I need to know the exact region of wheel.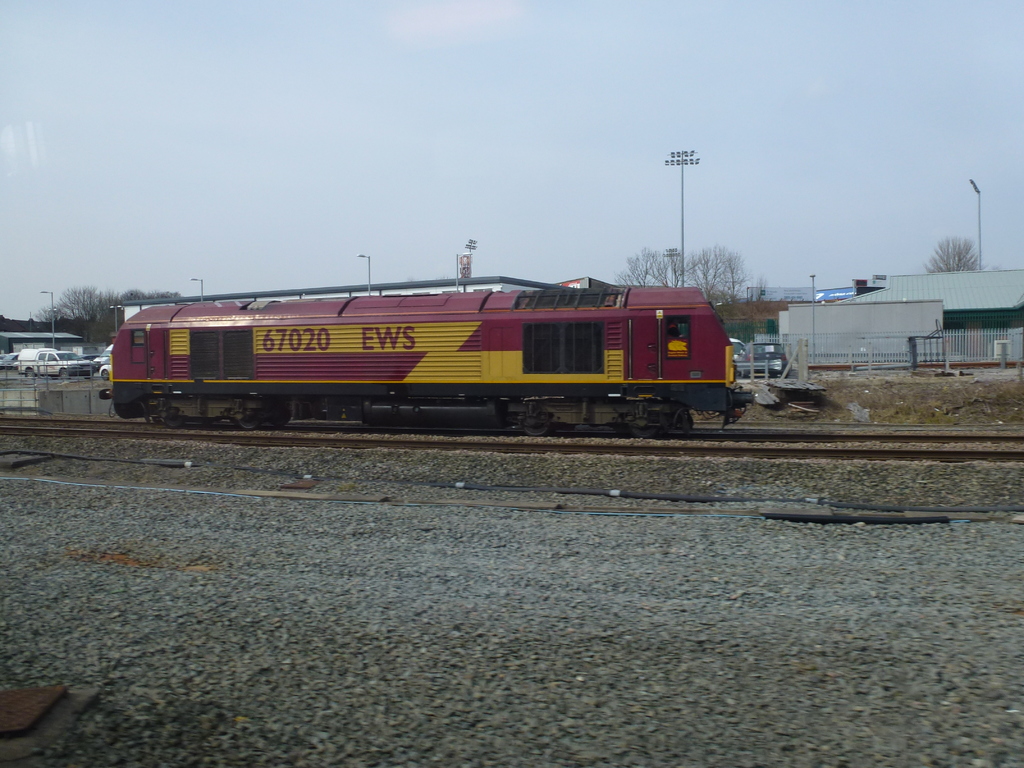
Region: l=527, t=408, r=549, b=442.
